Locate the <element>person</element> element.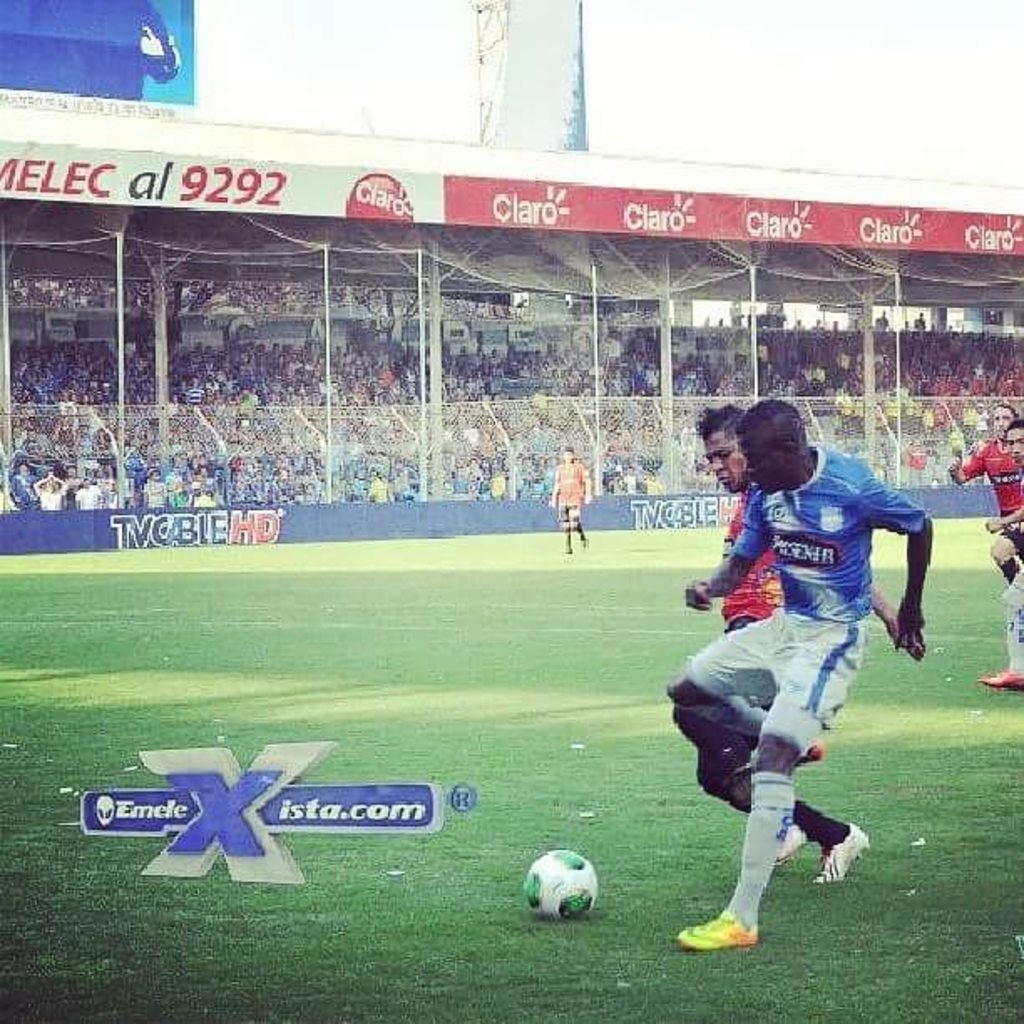
Element bbox: x1=786 y1=315 x2=812 y2=328.
